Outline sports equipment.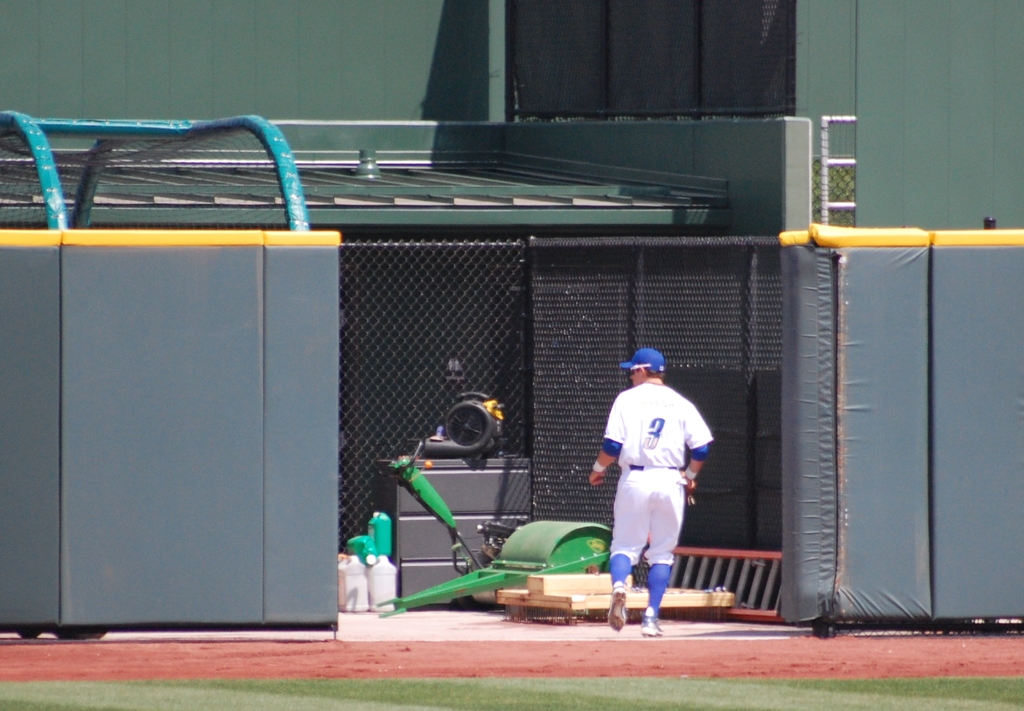
Outline: box(606, 590, 627, 632).
